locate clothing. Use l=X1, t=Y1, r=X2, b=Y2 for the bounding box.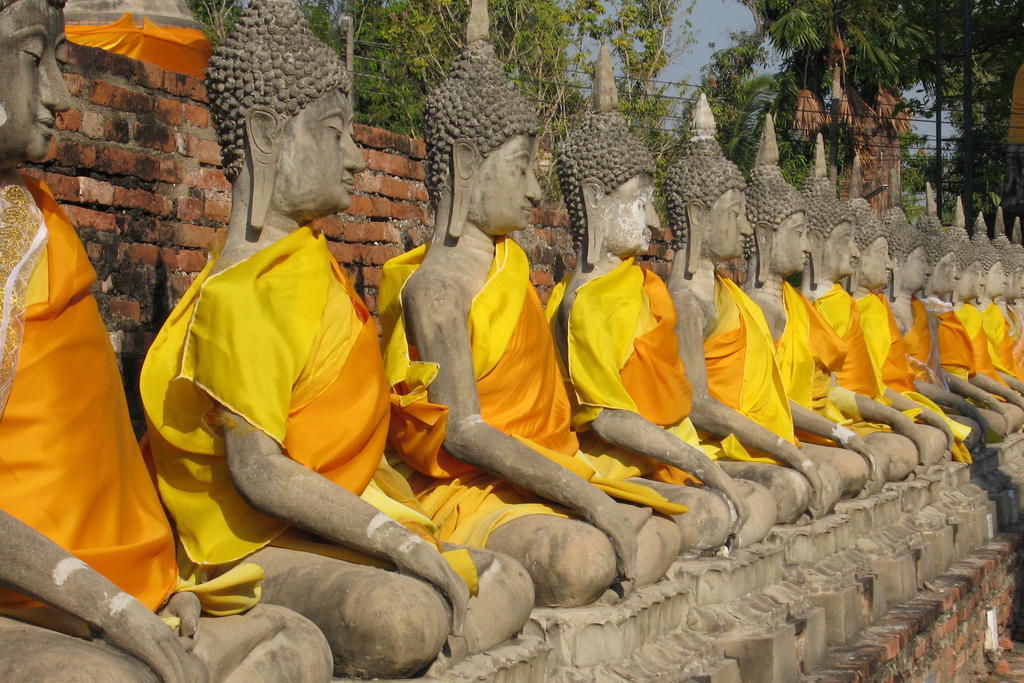
l=922, t=302, r=980, b=381.
